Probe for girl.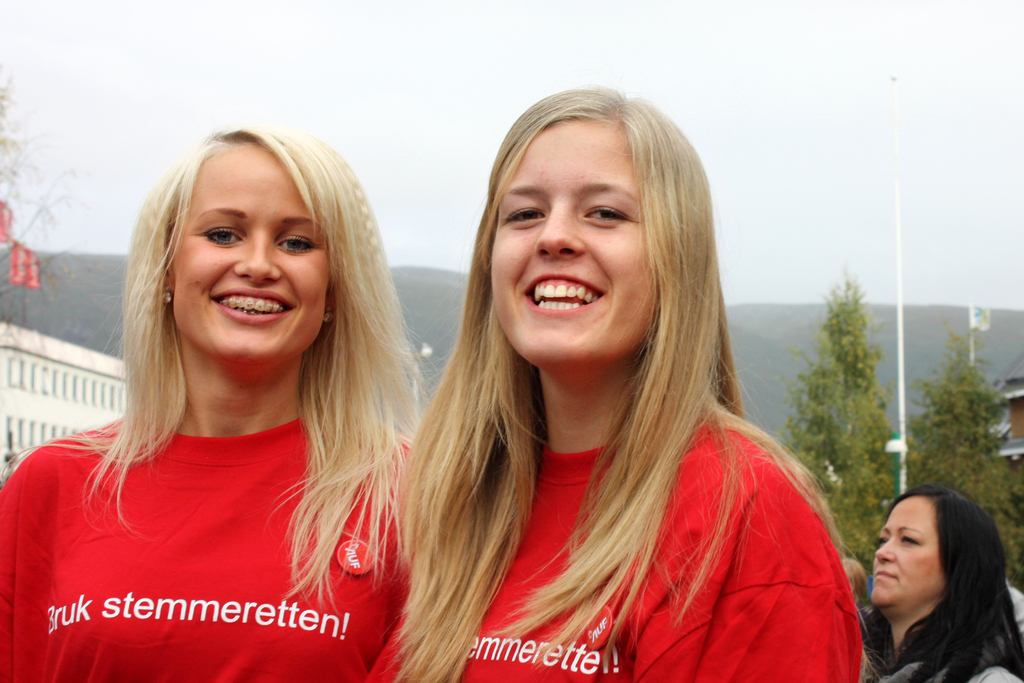
Probe result: (x1=0, y1=120, x2=424, y2=682).
